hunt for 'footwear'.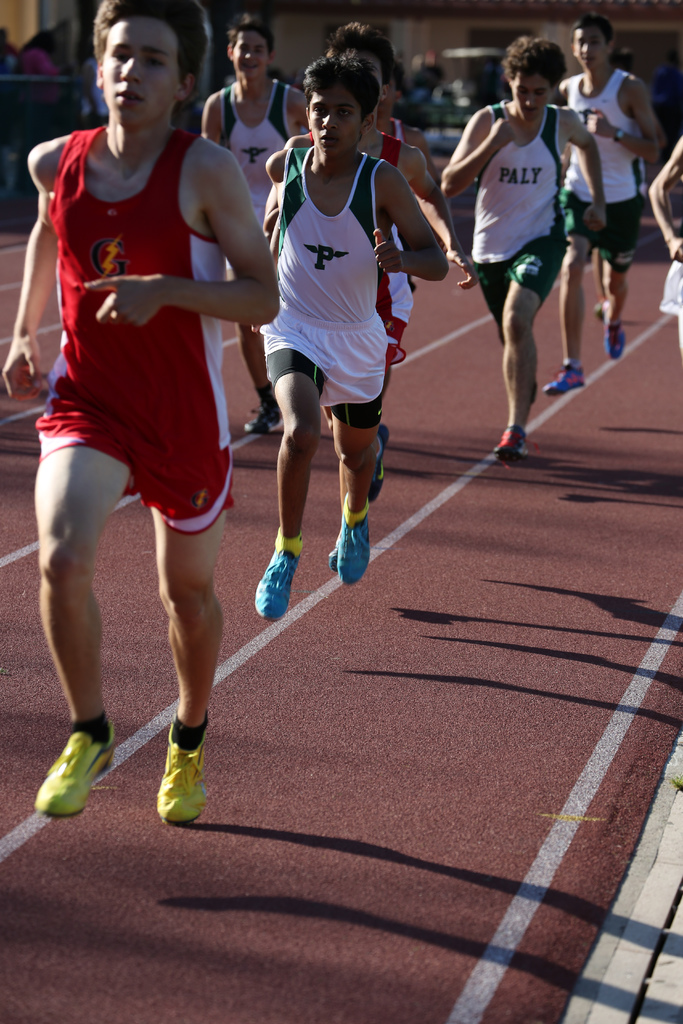
Hunted down at box(334, 505, 369, 586).
